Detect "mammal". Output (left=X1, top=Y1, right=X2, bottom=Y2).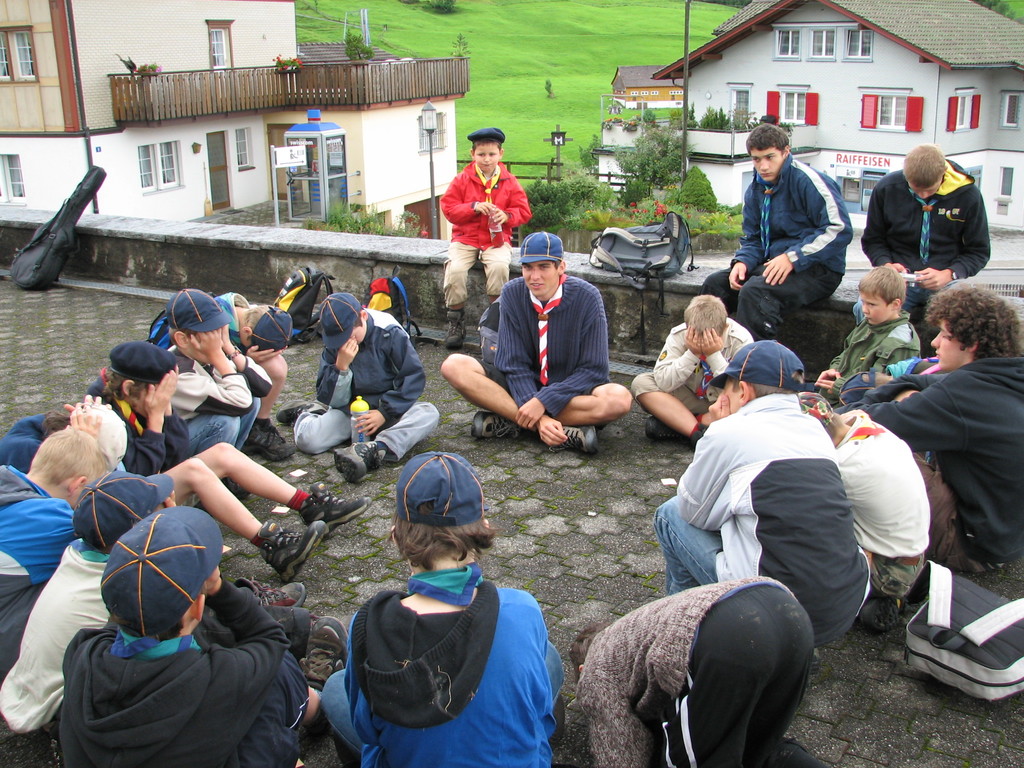
(left=442, top=129, right=525, bottom=348).
